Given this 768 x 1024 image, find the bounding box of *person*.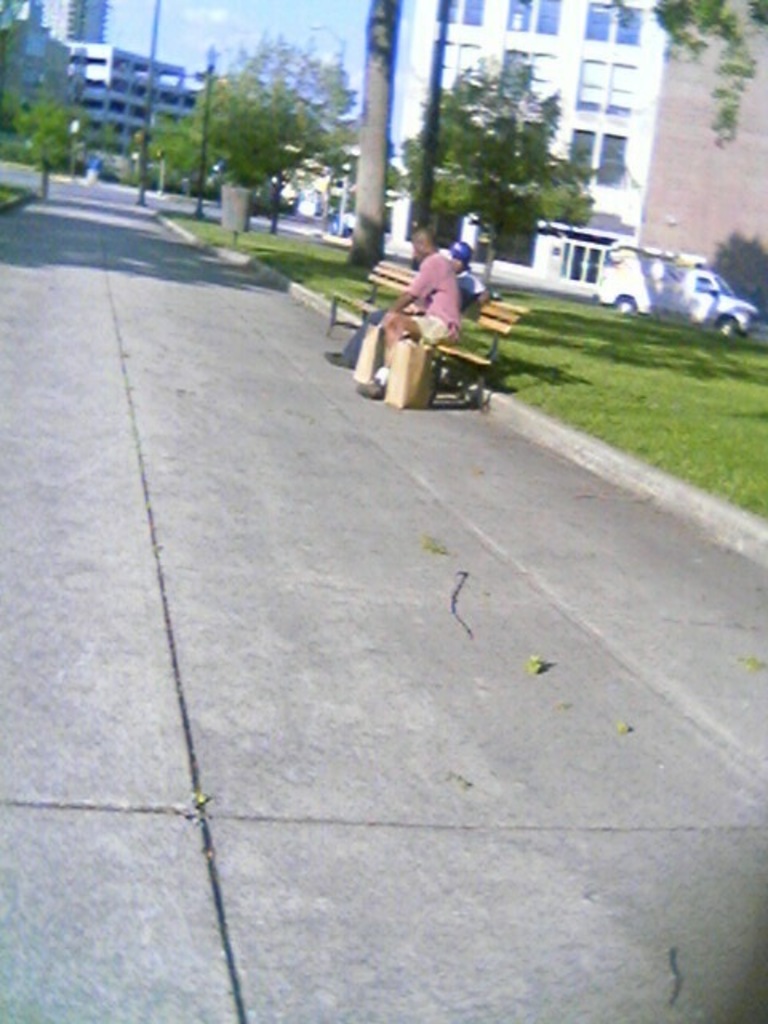
pyautogui.locateOnScreen(328, 230, 462, 384).
